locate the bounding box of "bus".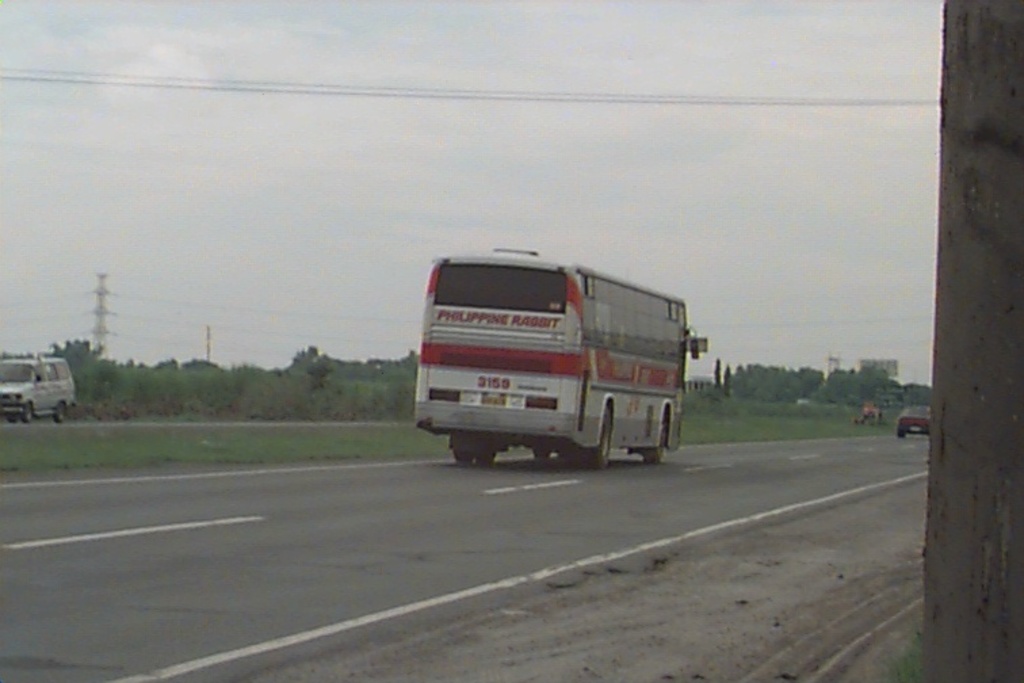
Bounding box: Rect(410, 255, 710, 469).
